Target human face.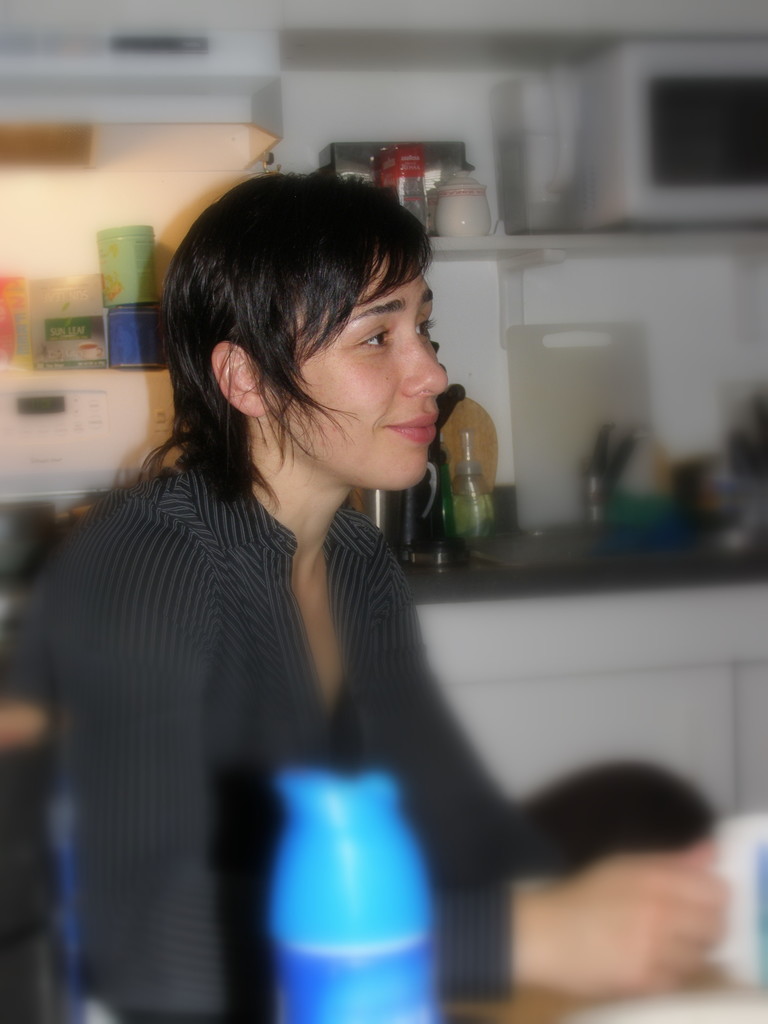
Target region: select_region(278, 257, 445, 488).
